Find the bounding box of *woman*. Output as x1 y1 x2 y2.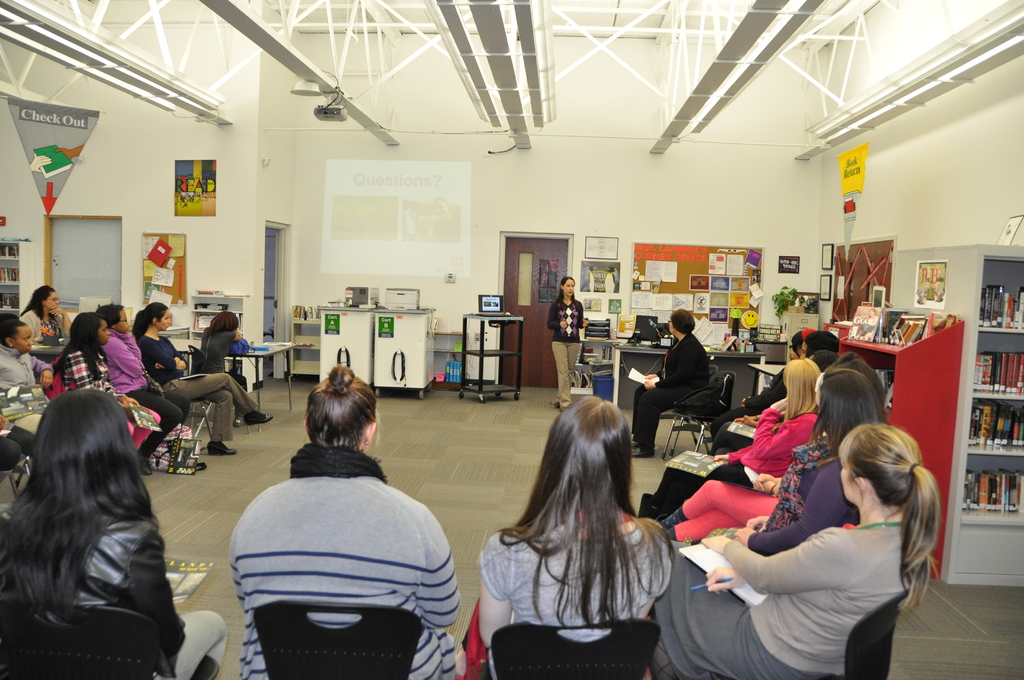
230 364 452 679.
